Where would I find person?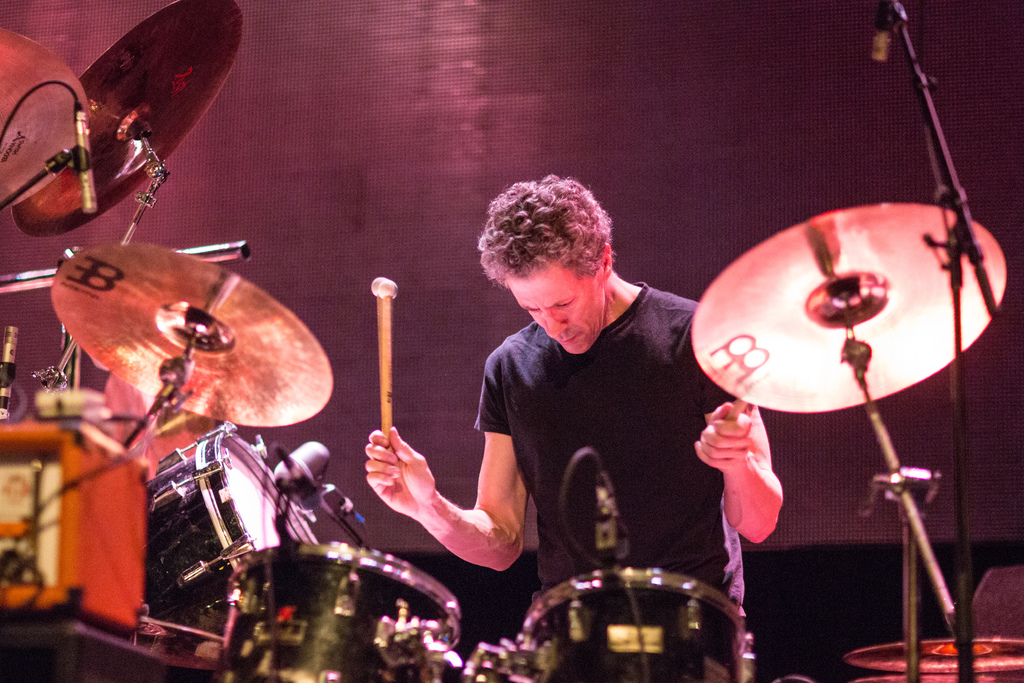
At <region>395, 152, 737, 632</region>.
